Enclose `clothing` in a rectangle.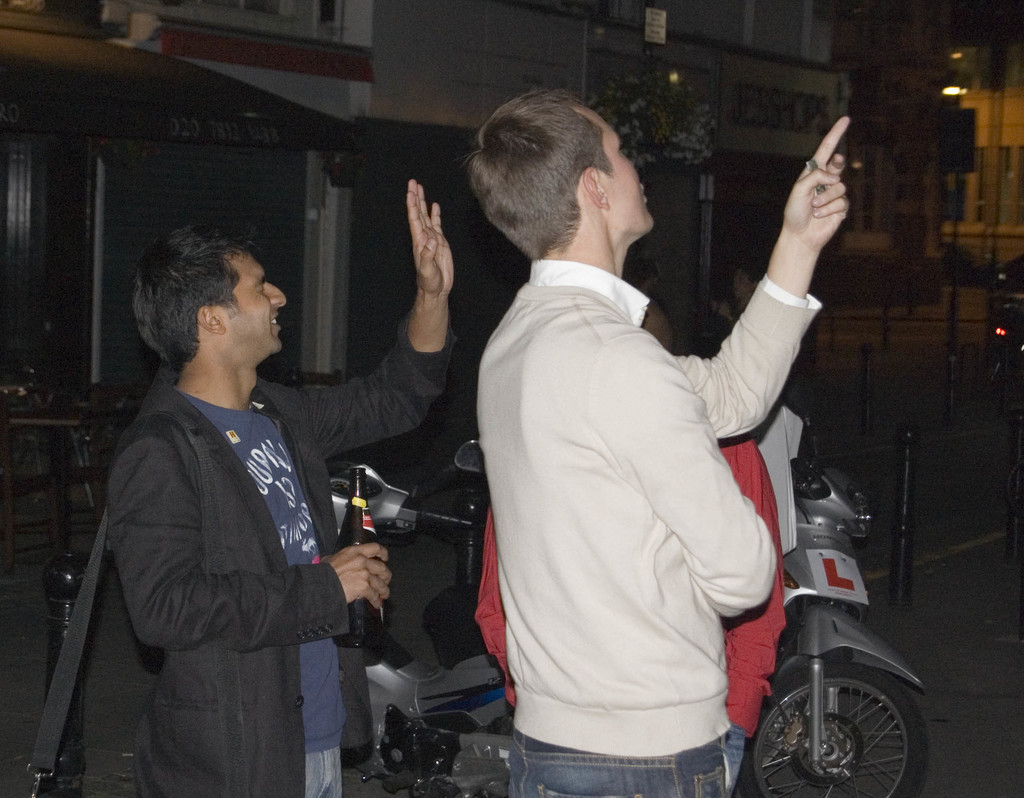
x1=755 y1=404 x2=808 y2=567.
